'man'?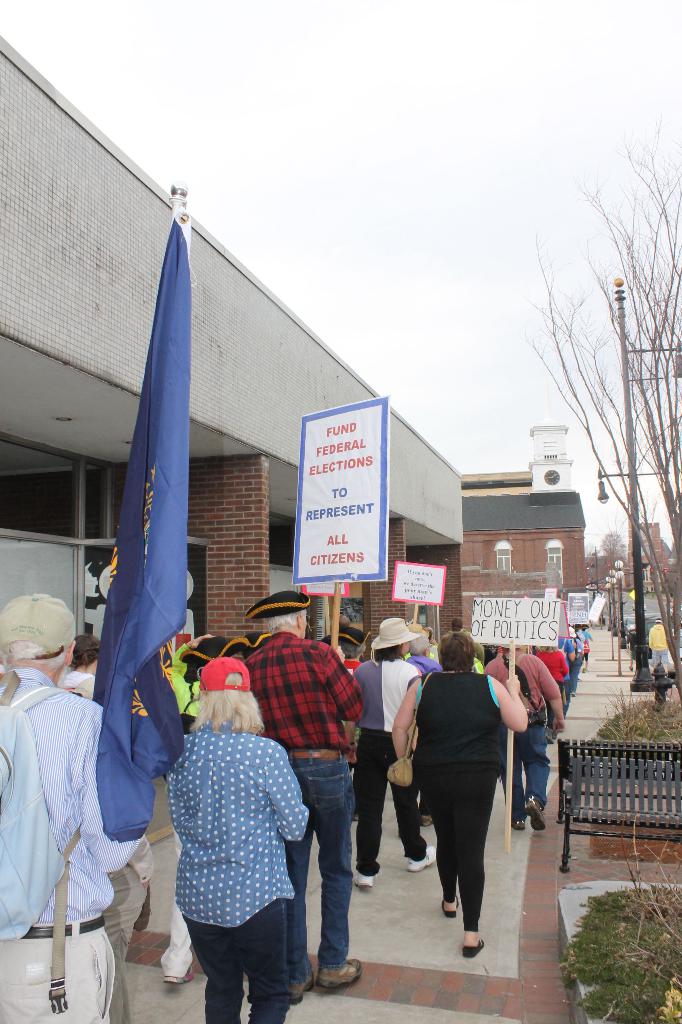
(x1=392, y1=644, x2=526, y2=945)
